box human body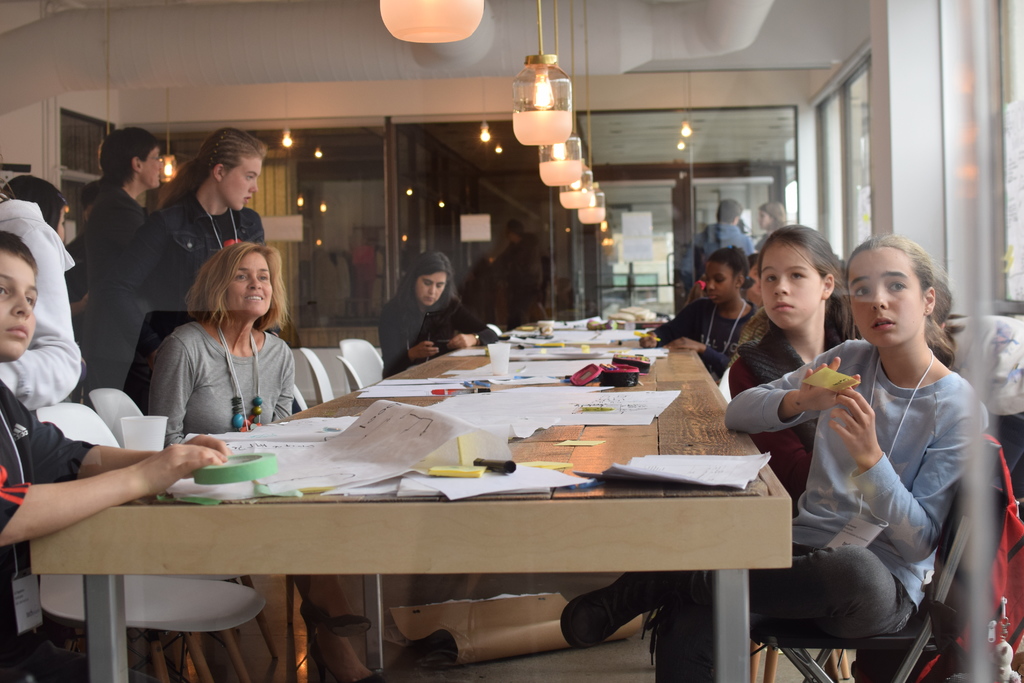
[left=142, top=319, right=377, bottom=682]
